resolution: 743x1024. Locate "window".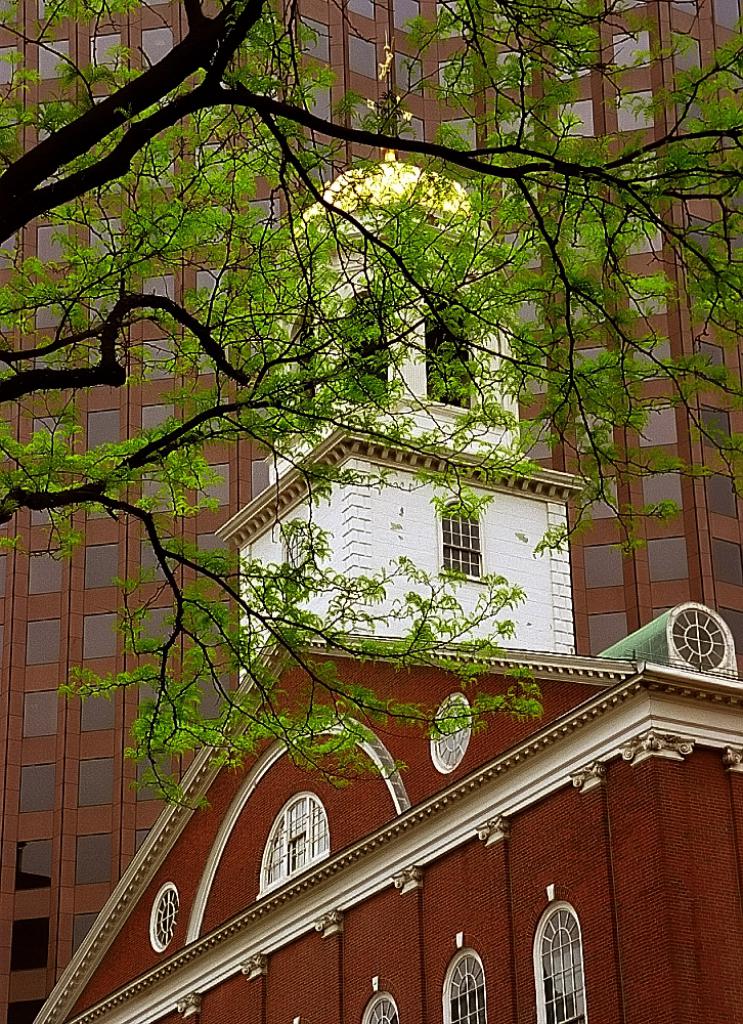
<box>32,337,80,366</box>.
